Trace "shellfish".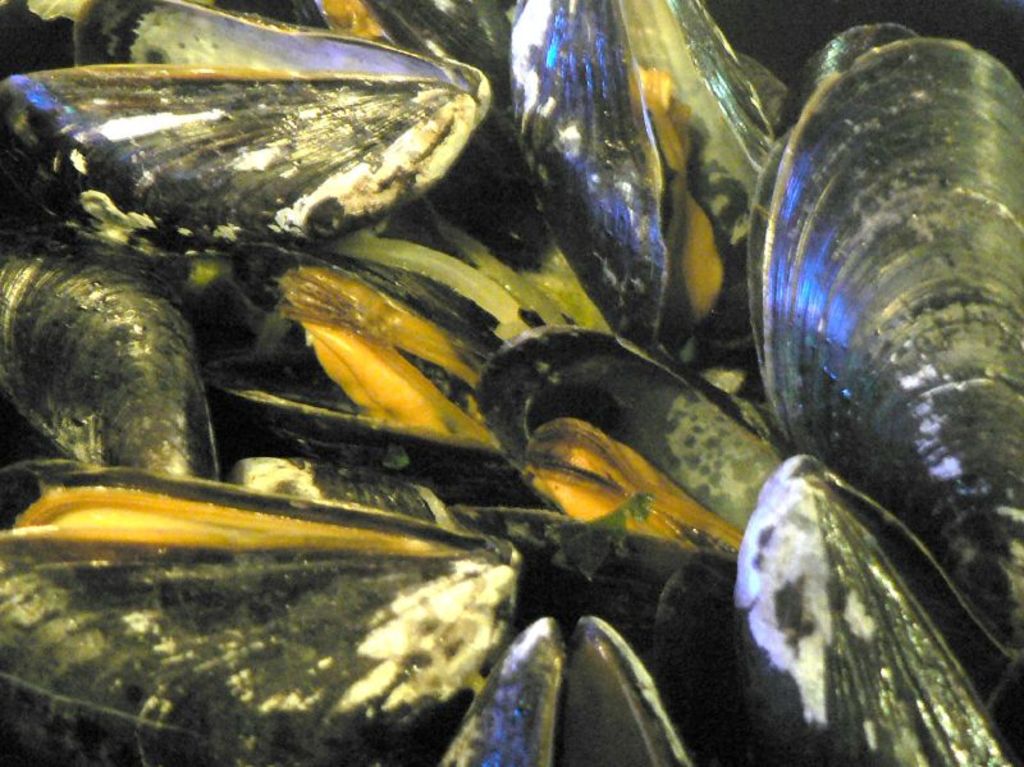
Traced to BBox(753, 6, 1023, 661).
